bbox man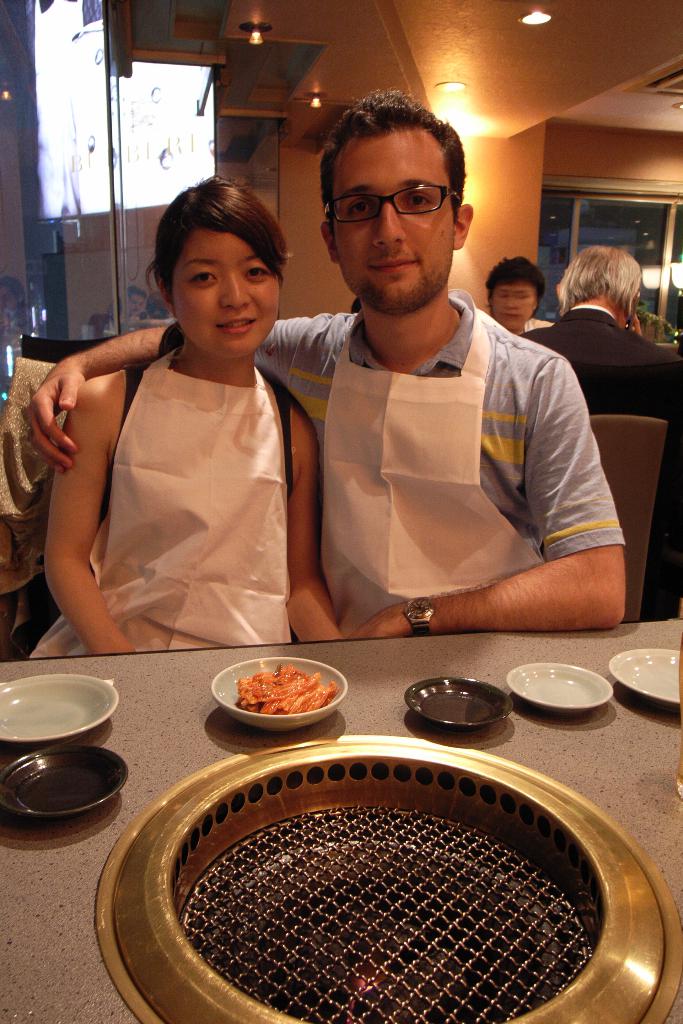
bbox=[177, 101, 571, 707]
